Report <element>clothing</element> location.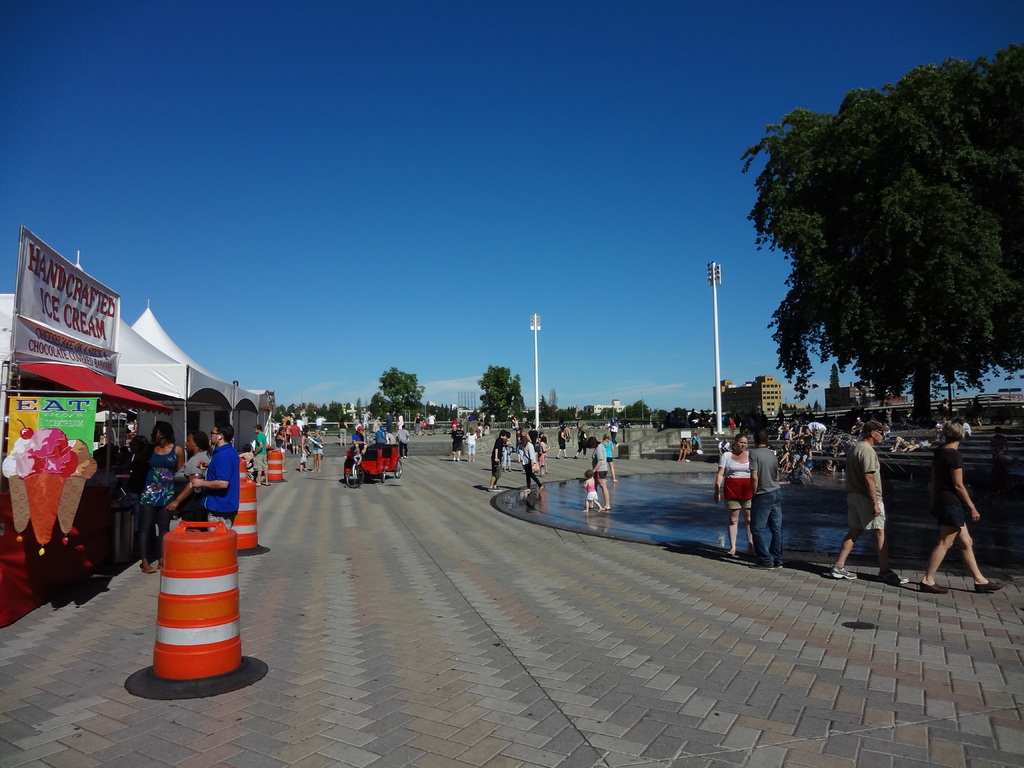
Report: (left=136, top=444, right=175, bottom=506).
